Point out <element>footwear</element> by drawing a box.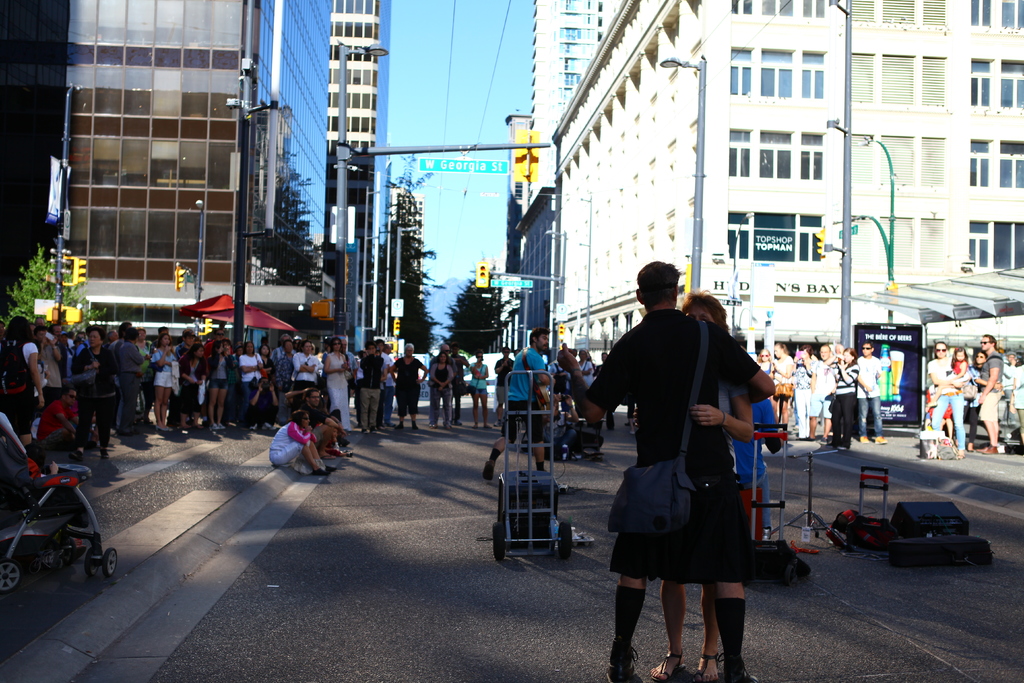
crop(495, 420, 501, 426).
